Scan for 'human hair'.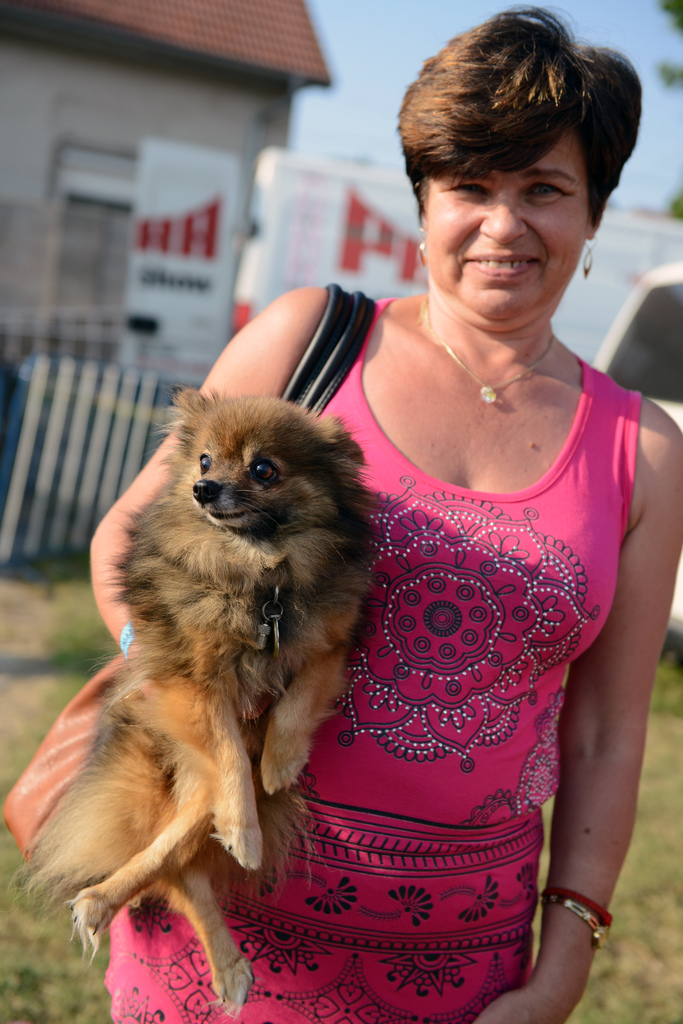
Scan result: crop(410, 5, 633, 254).
